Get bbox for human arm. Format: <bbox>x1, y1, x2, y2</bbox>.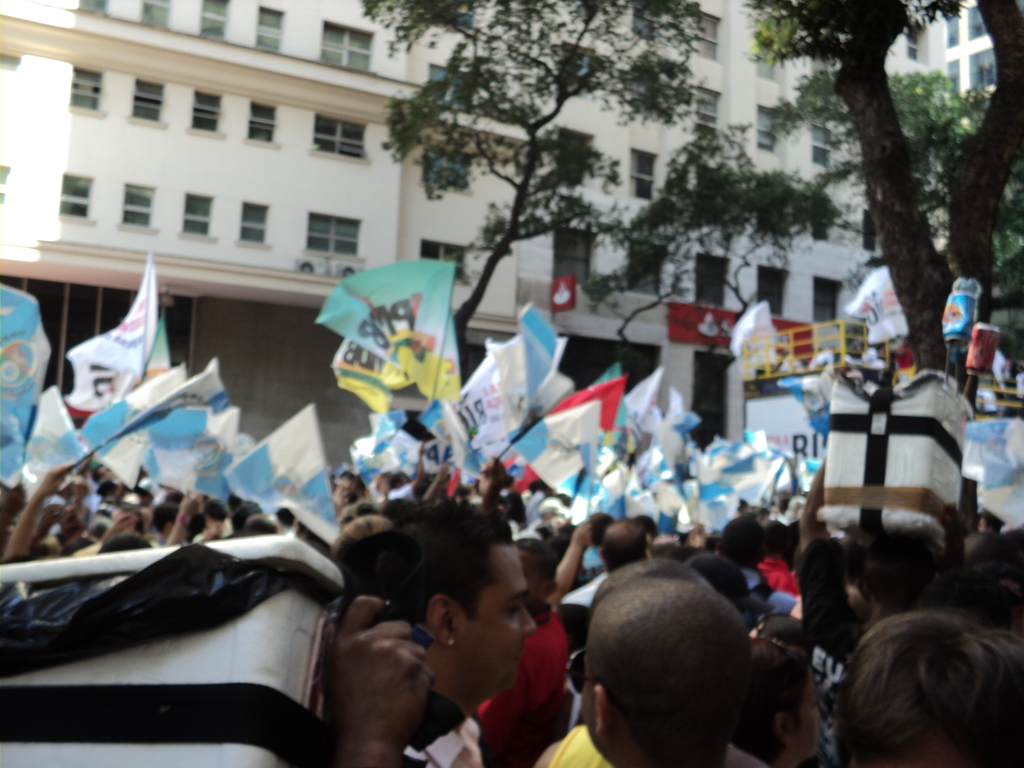
<bbox>165, 487, 197, 544</bbox>.
